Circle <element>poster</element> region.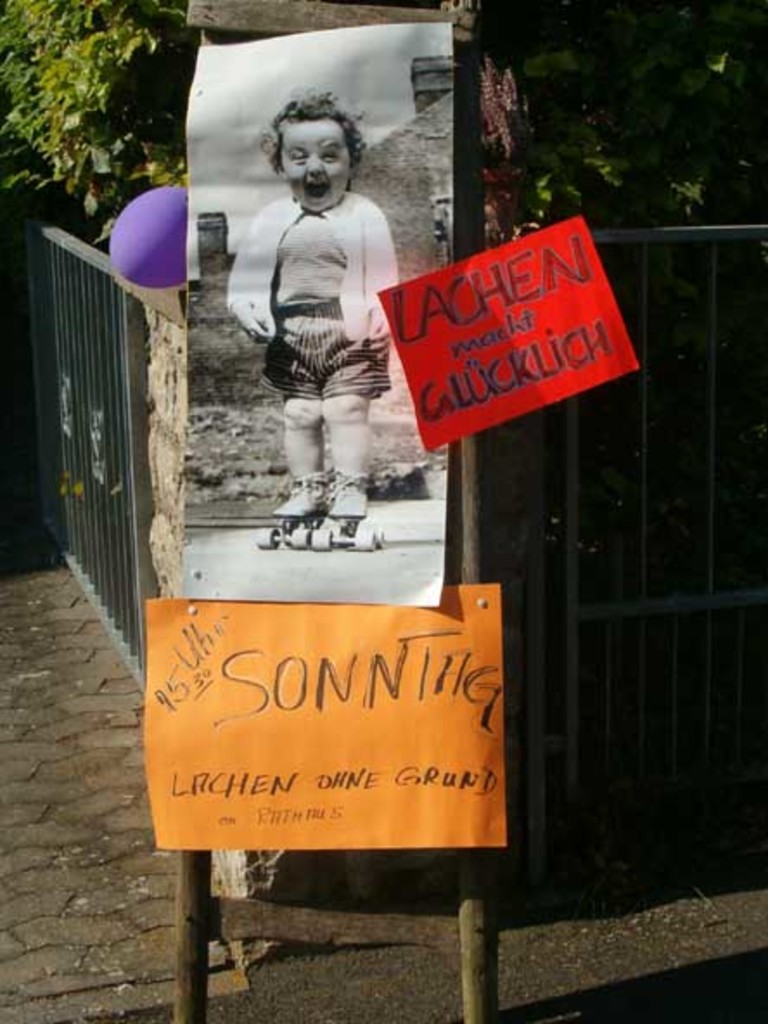
Region: <region>182, 24, 458, 607</region>.
